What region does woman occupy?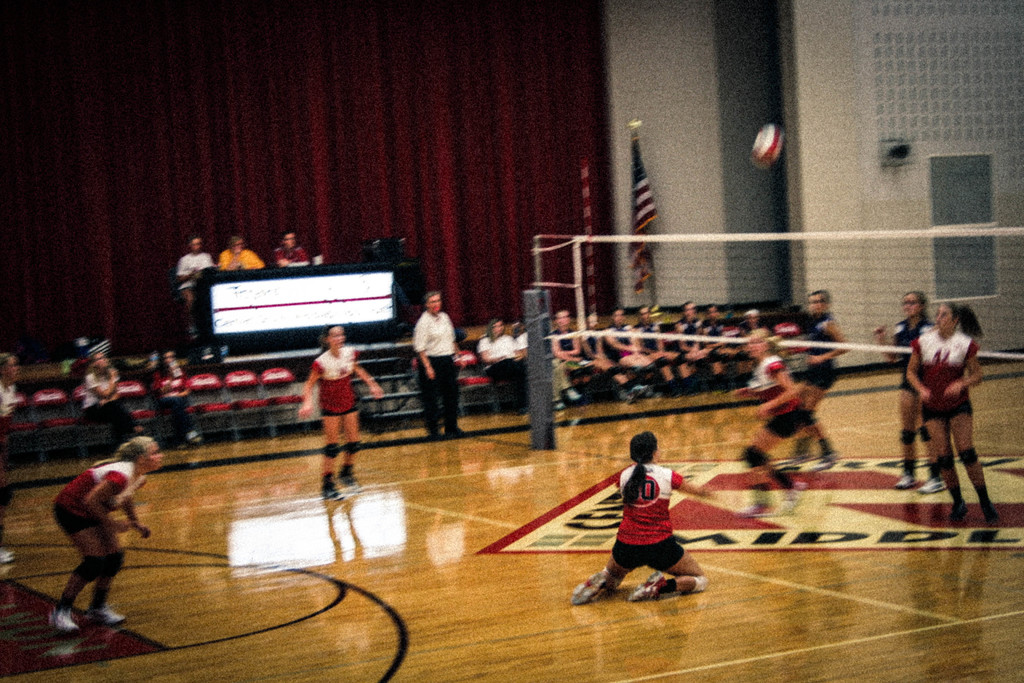
box=[718, 323, 808, 491].
